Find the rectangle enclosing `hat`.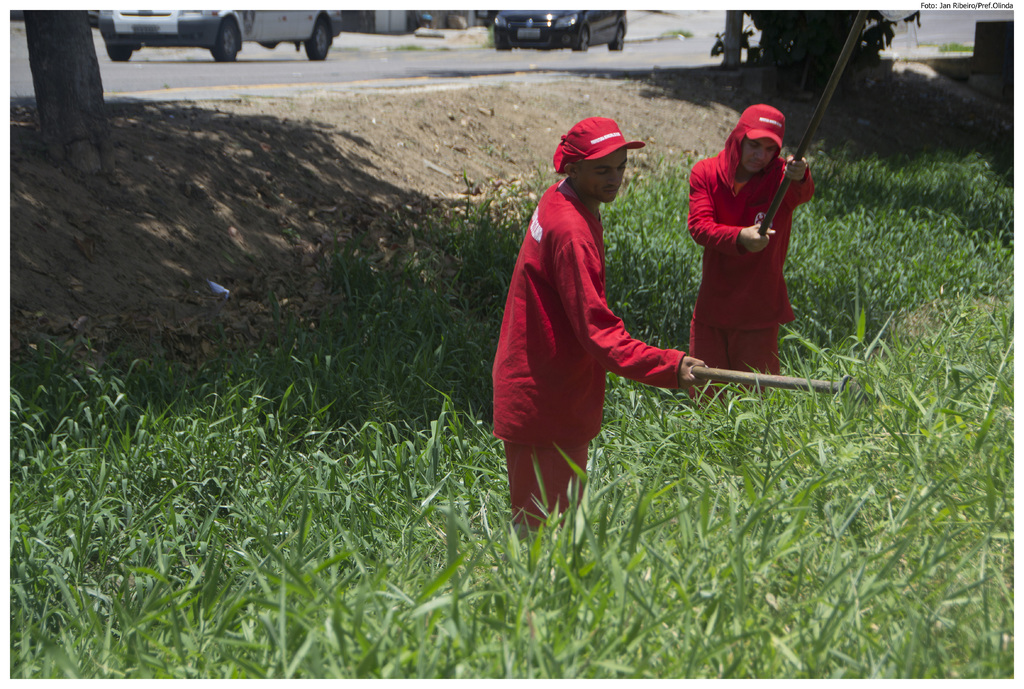
bbox=[556, 113, 644, 174].
